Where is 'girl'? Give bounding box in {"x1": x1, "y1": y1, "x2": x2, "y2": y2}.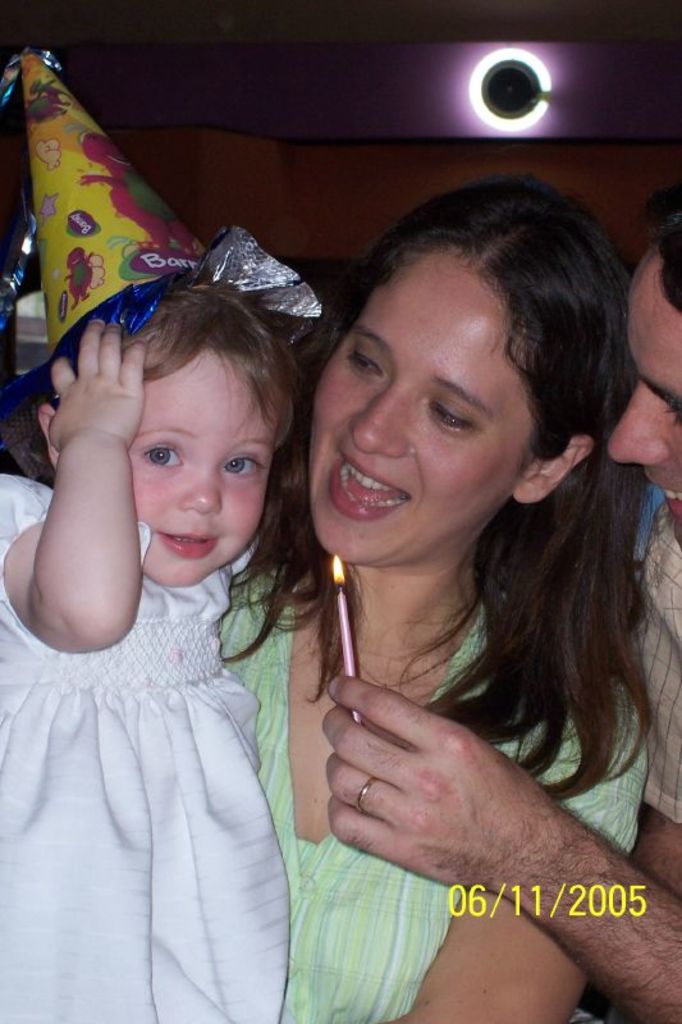
{"x1": 0, "y1": 51, "x2": 303, "y2": 1023}.
